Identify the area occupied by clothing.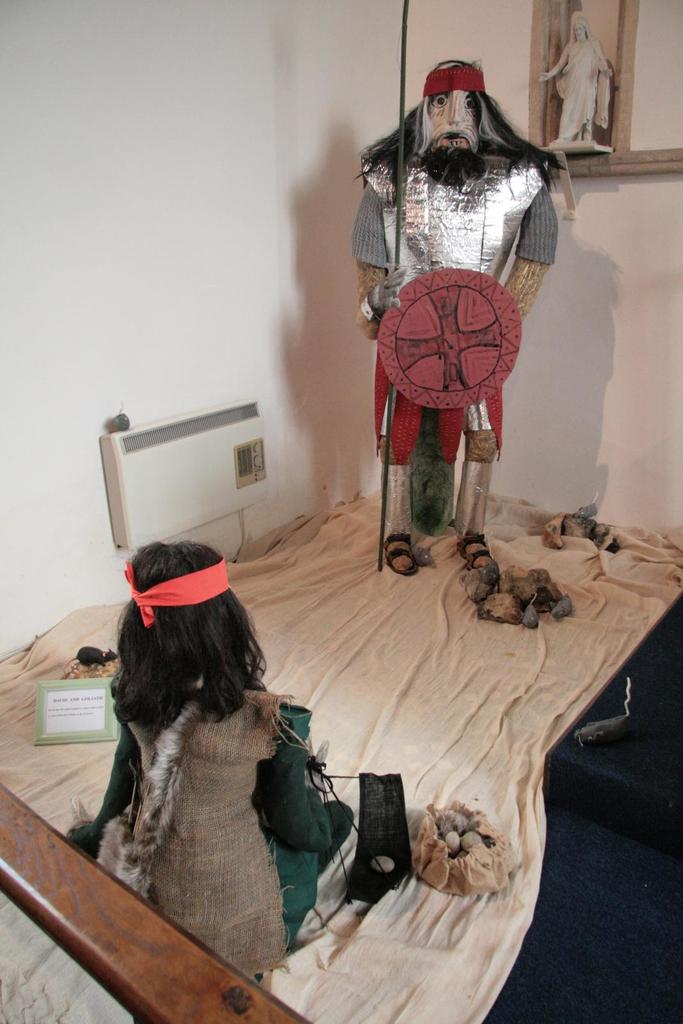
Area: bbox=[93, 680, 324, 976].
